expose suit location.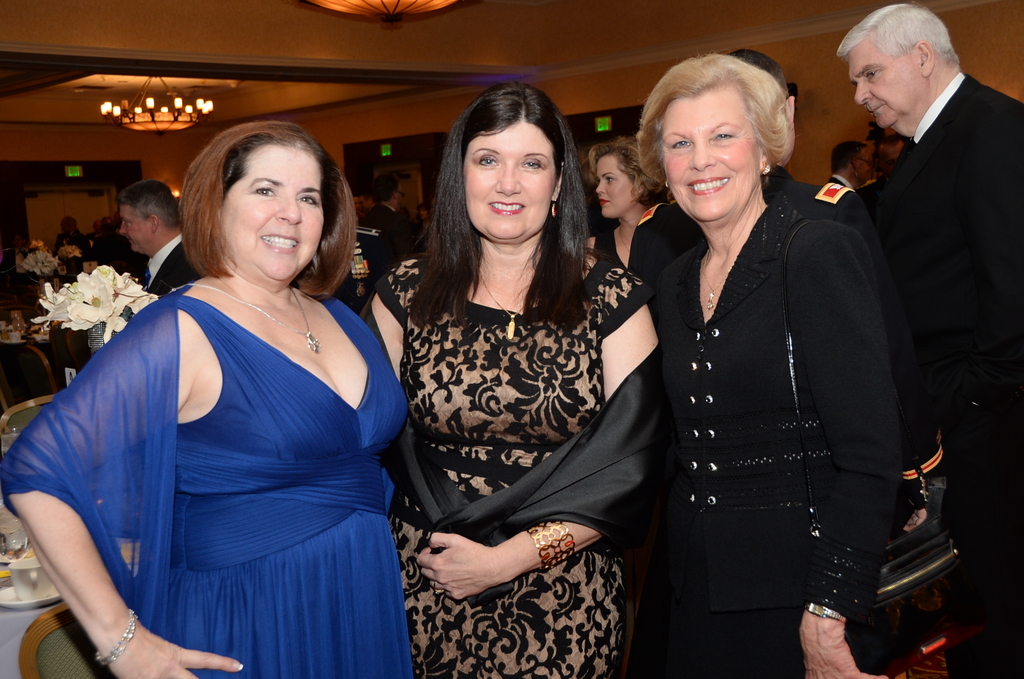
Exposed at <bbox>360, 204, 415, 284</bbox>.
